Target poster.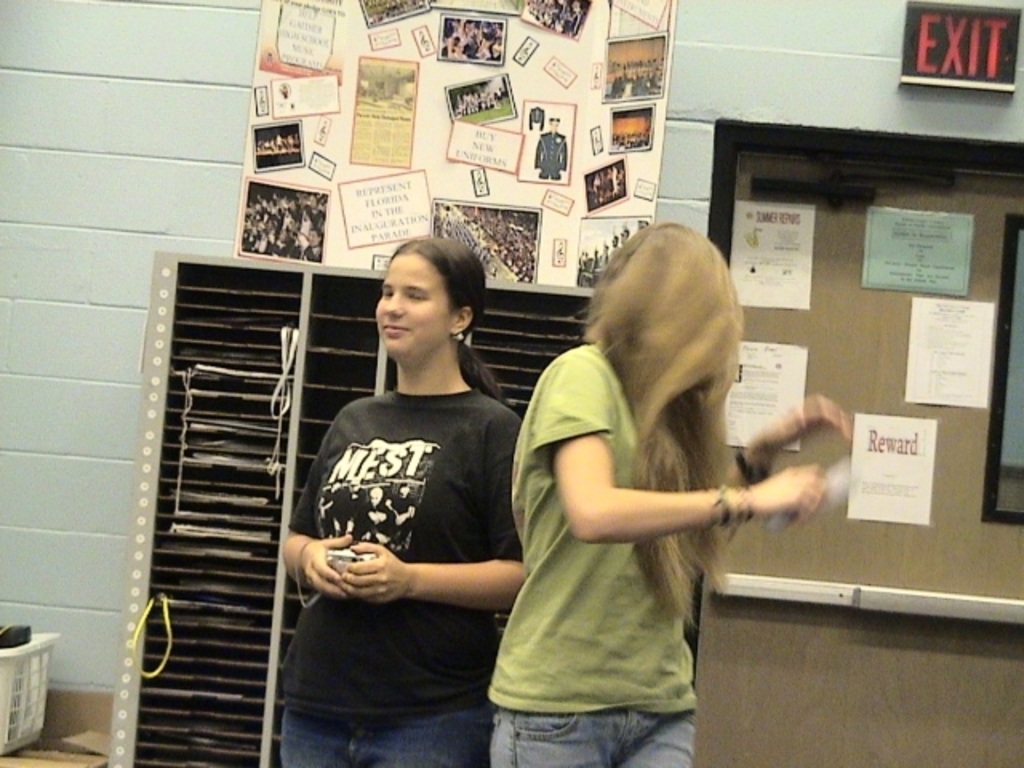
Target region: 858 200 971 291.
